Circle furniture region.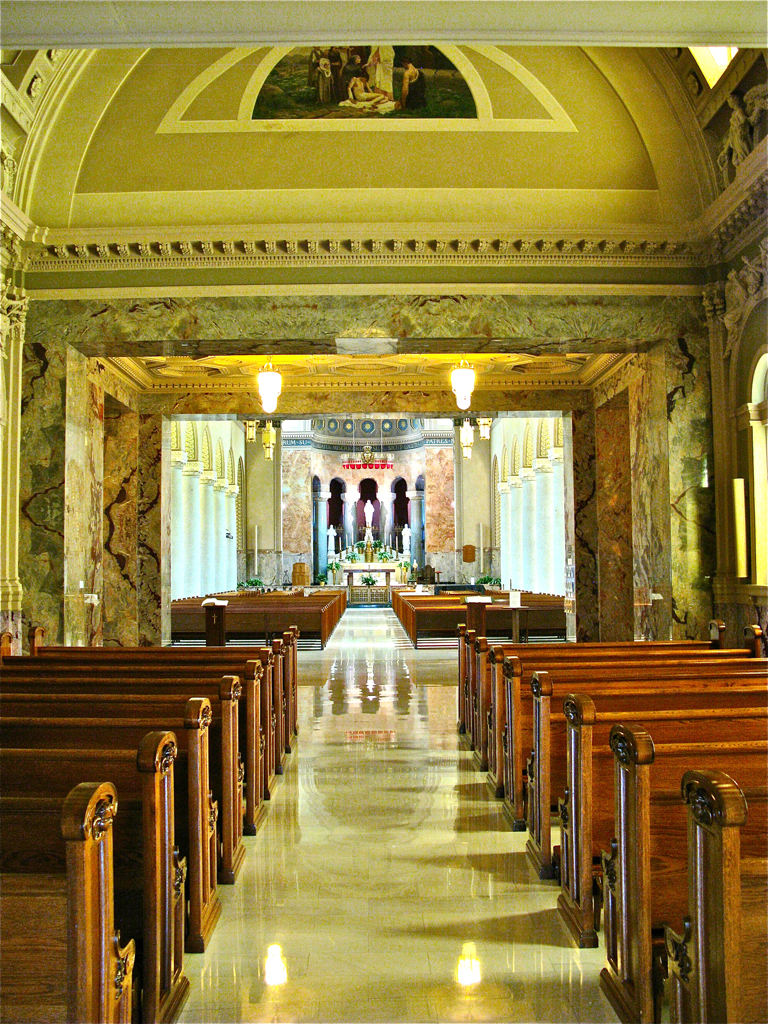
Region: select_region(459, 596, 489, 635).
